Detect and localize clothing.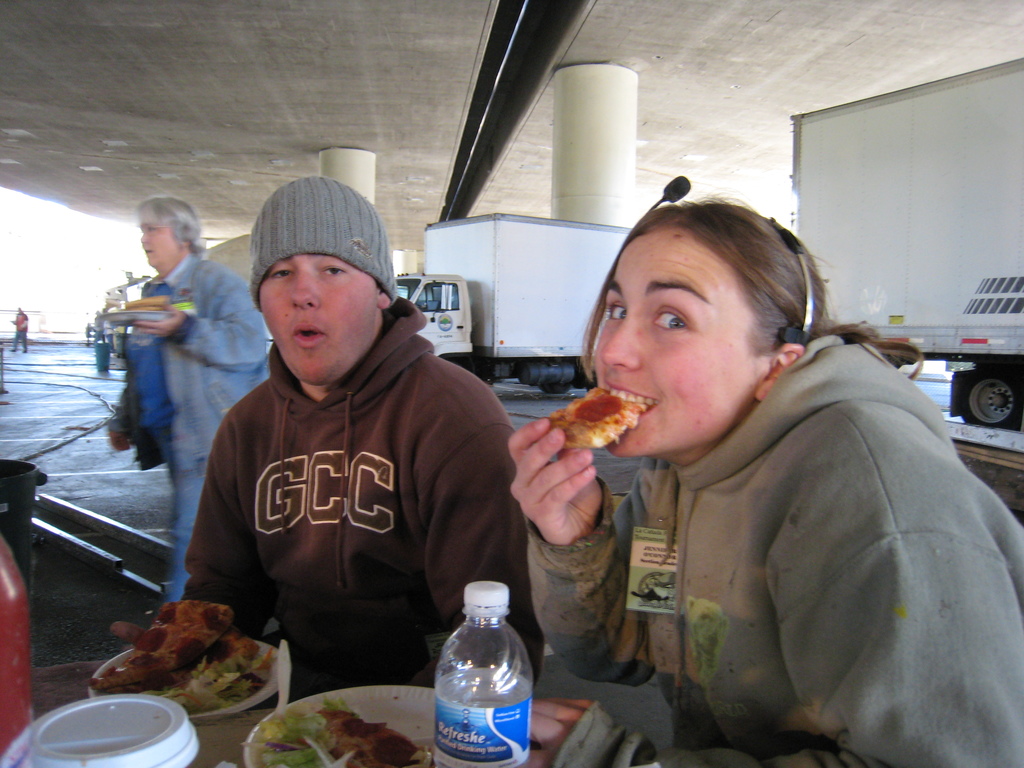
Localized at (left=109, top=255, right=266, bottom=600).
